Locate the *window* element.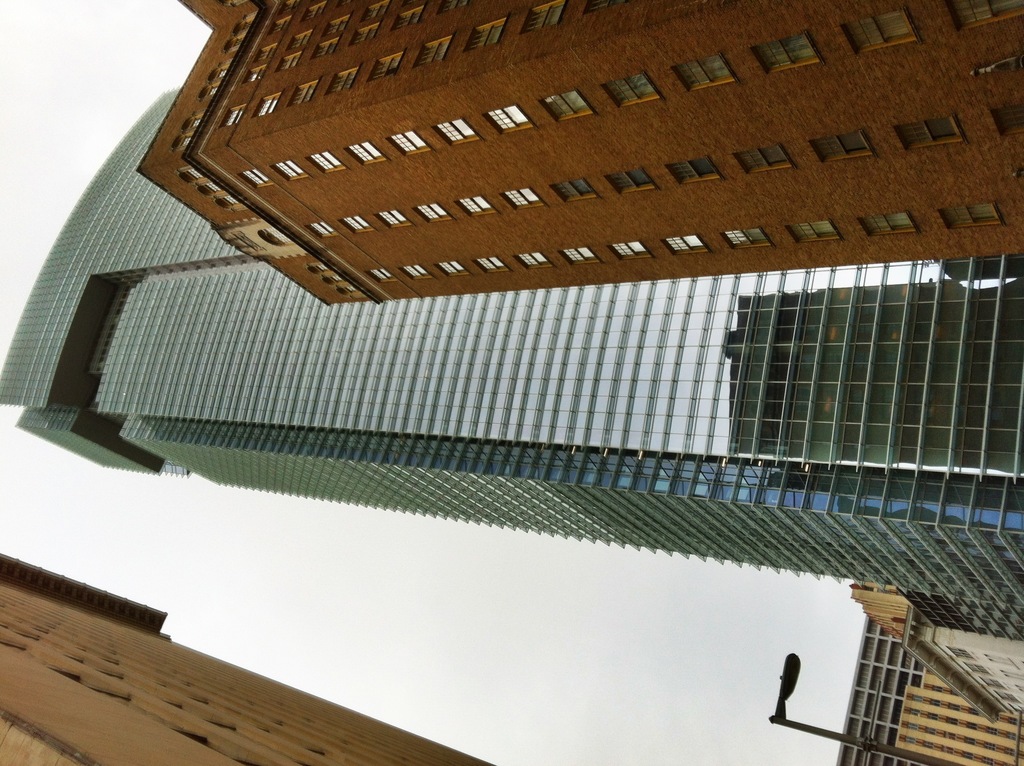
Element bbox: 244/168/271/188.
